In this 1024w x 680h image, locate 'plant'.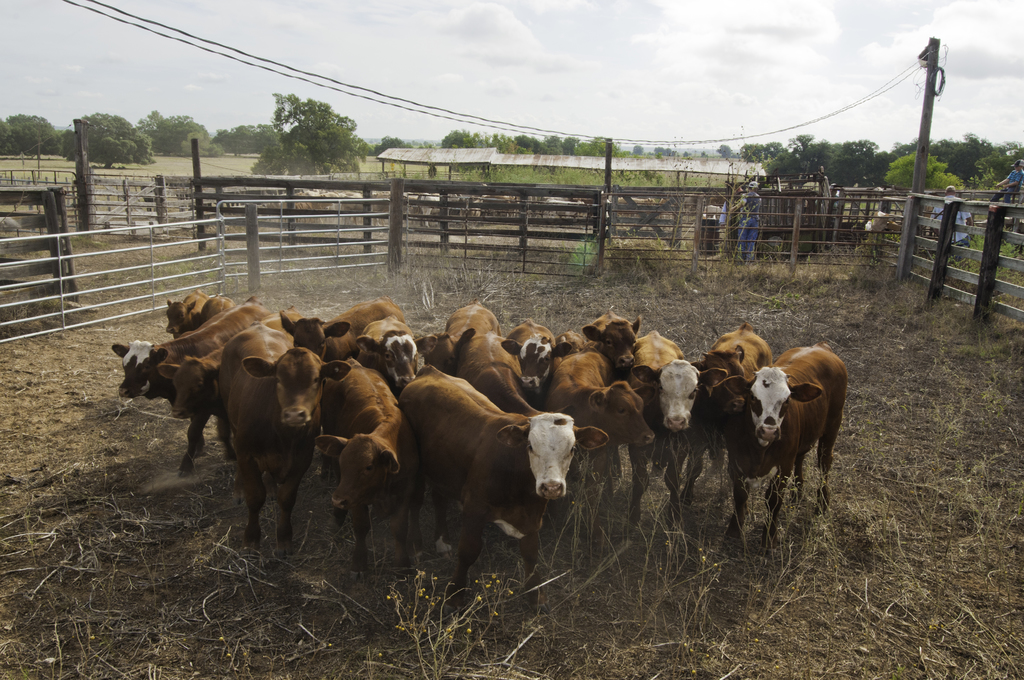
Bounding box: detection(386, 565, 525, 679).
